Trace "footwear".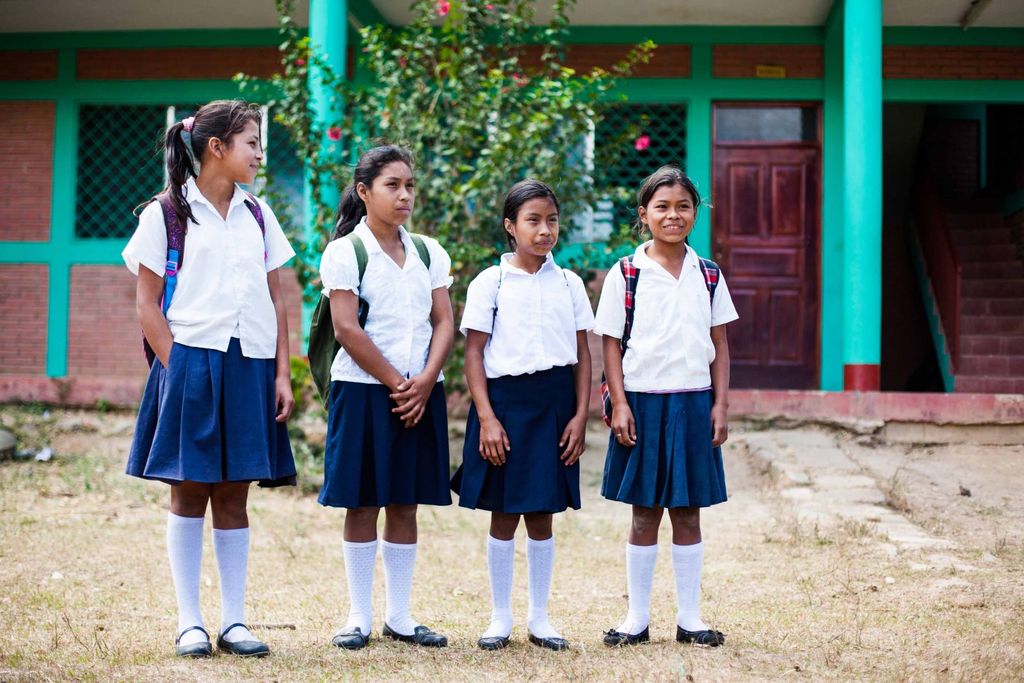
Traced to box=[220, 623, 274, 657].
